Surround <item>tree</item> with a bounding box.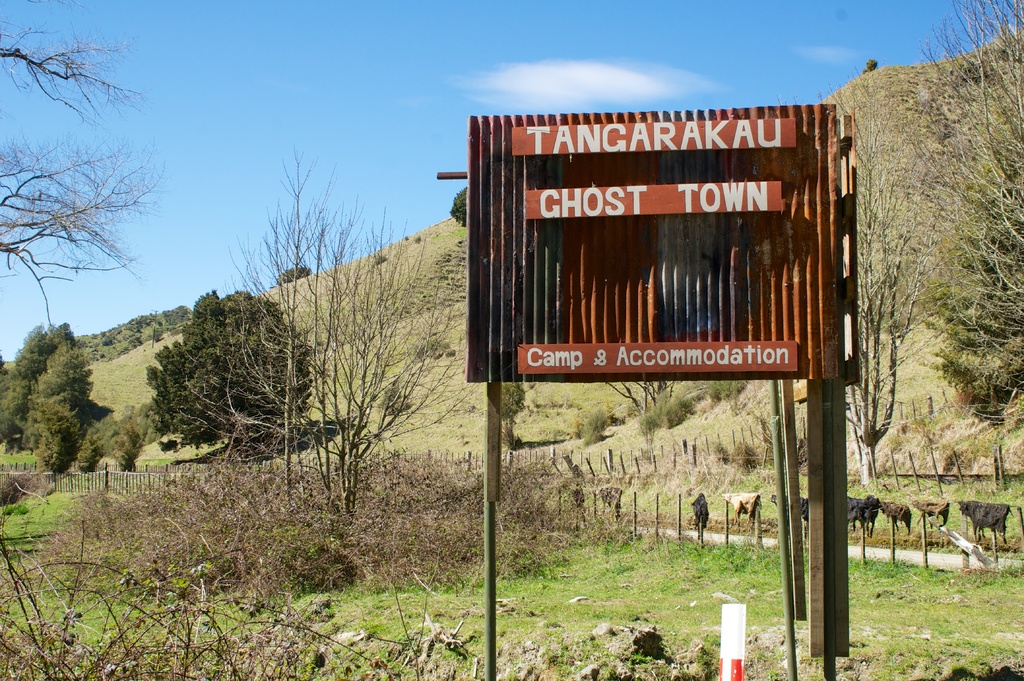
detection(163, 142, 483, 517).
